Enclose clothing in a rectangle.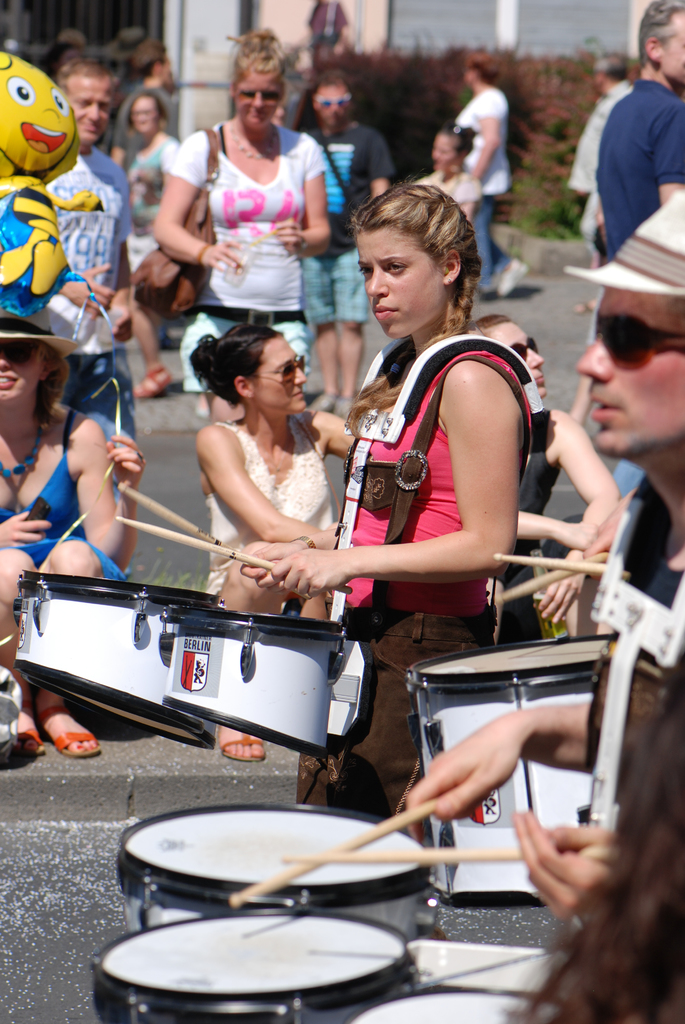
x1=301, y1=252, x2=381, y2=330.
